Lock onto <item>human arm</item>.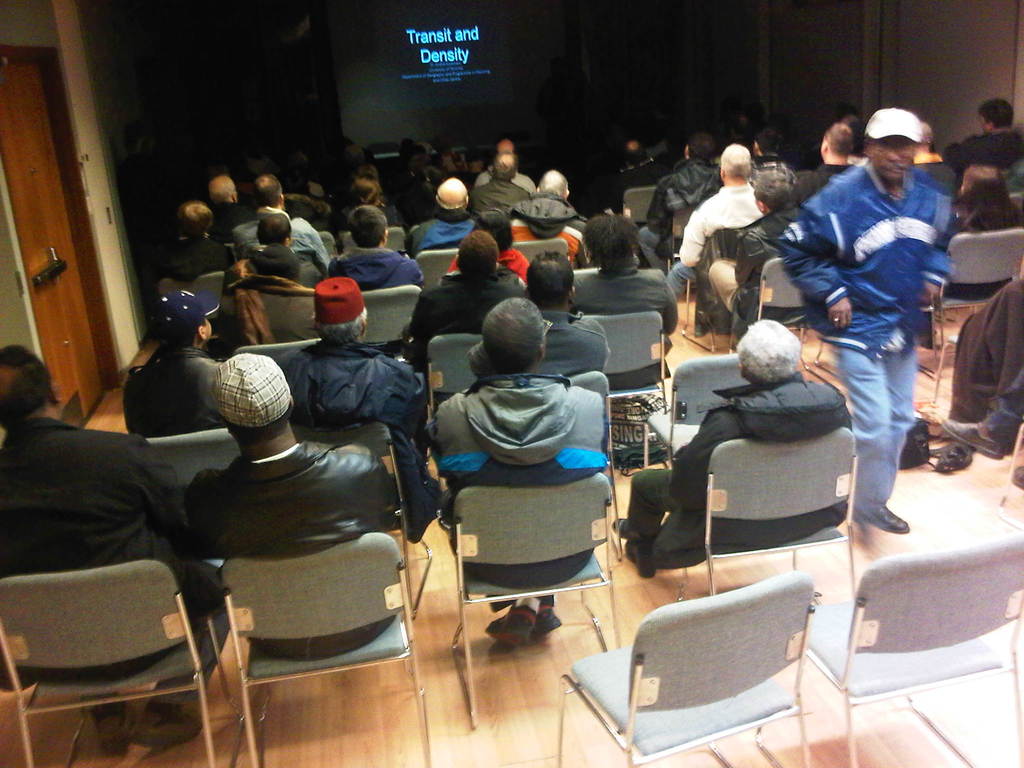
Locked: x1=136 y1=431 x2=205 y2=561.
